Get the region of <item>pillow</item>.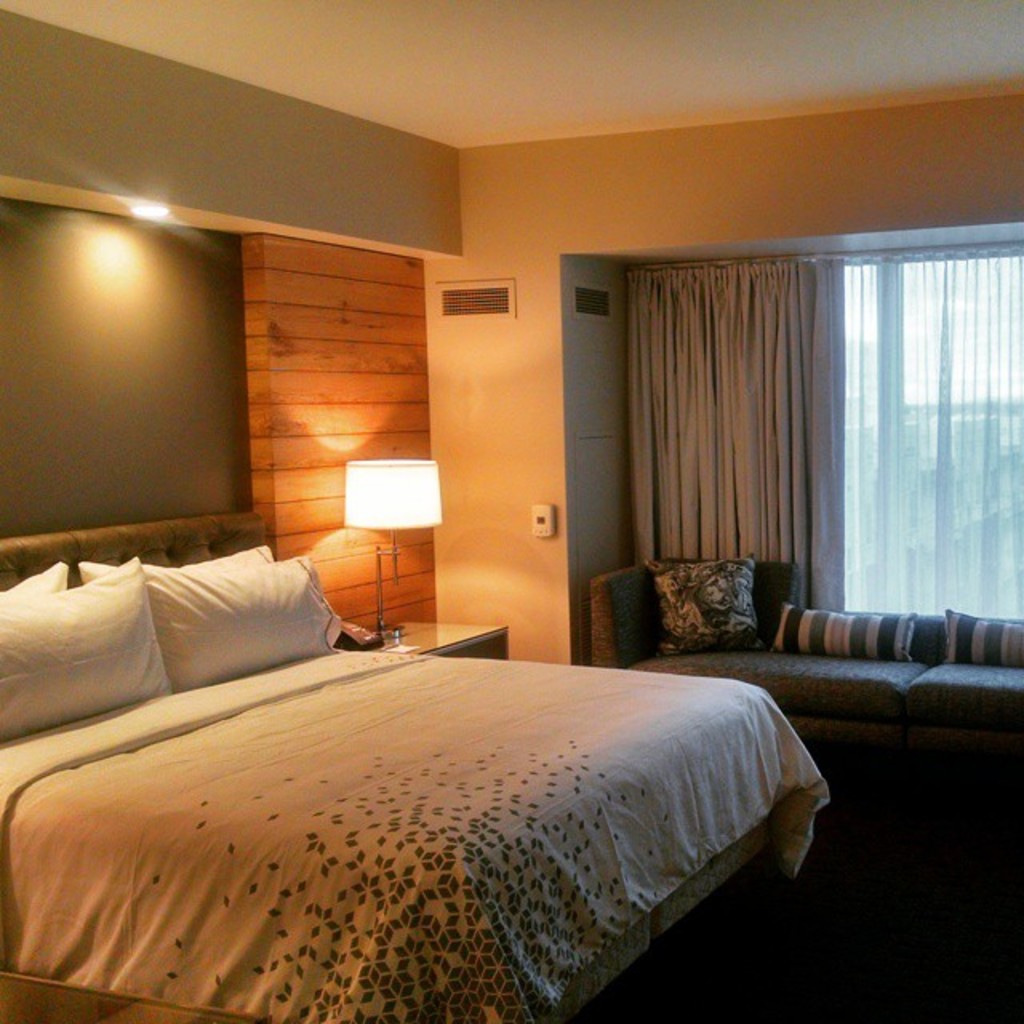
left=2, top=552, right=171, bottom=742.
